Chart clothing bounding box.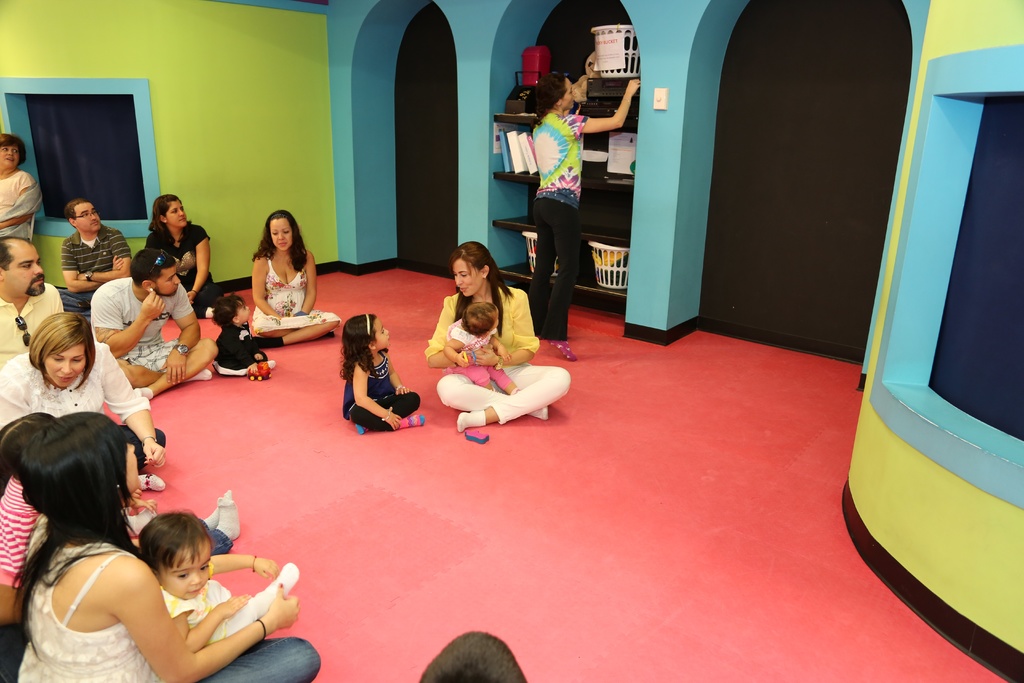
Charted: <box>0,473,42,591</box>.
